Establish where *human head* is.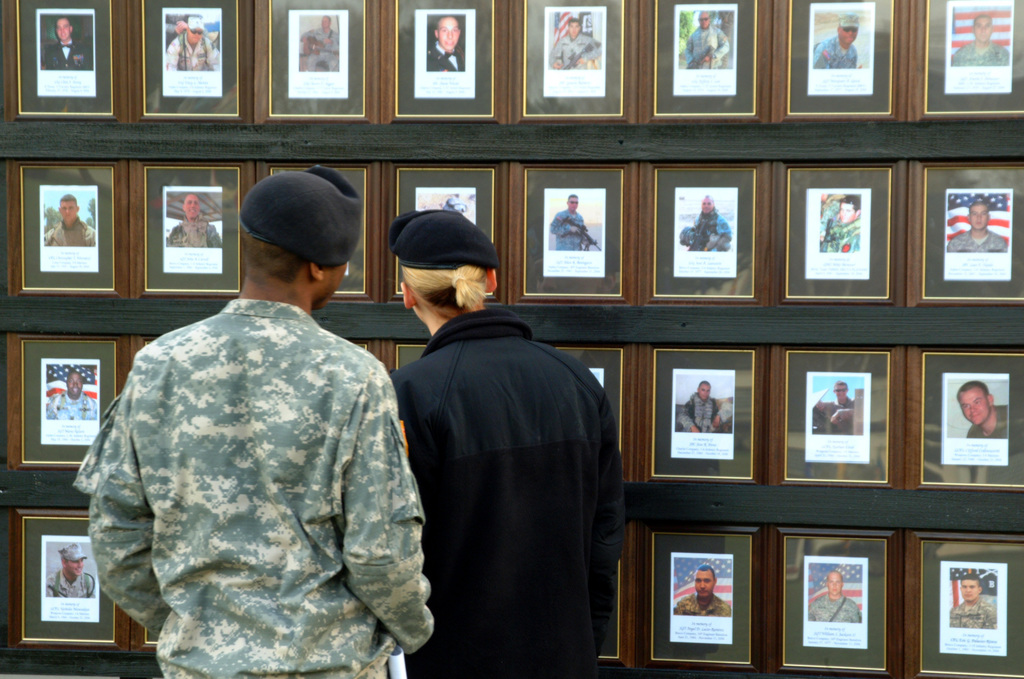
Established at 840:197:861:222.
